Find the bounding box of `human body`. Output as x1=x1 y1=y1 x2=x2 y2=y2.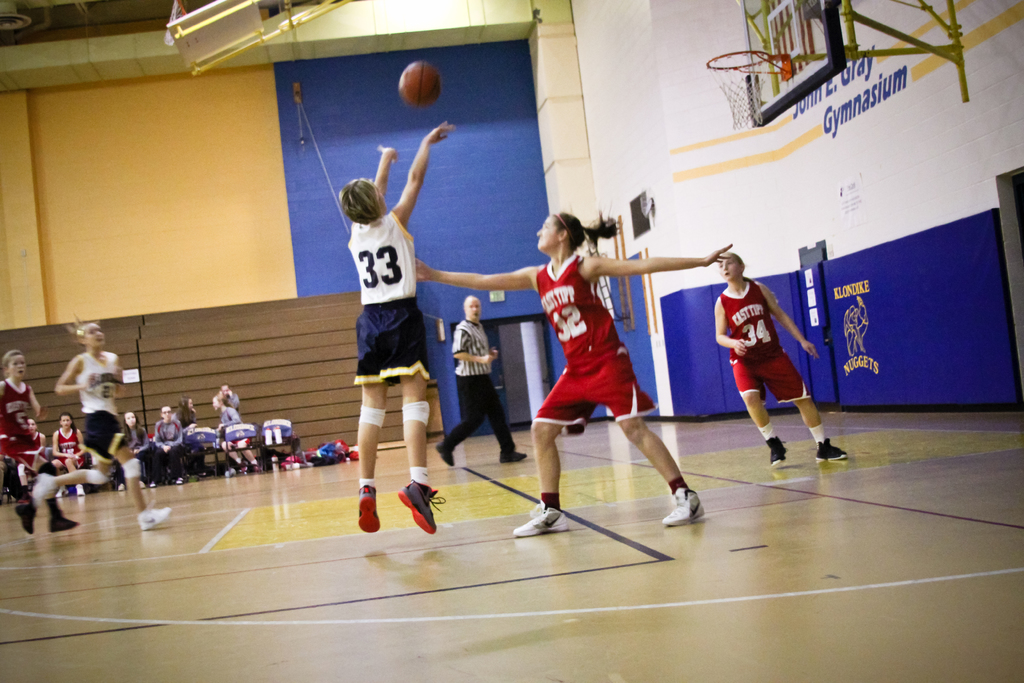
x1=29 y1=348 x2=175 y2=536.
